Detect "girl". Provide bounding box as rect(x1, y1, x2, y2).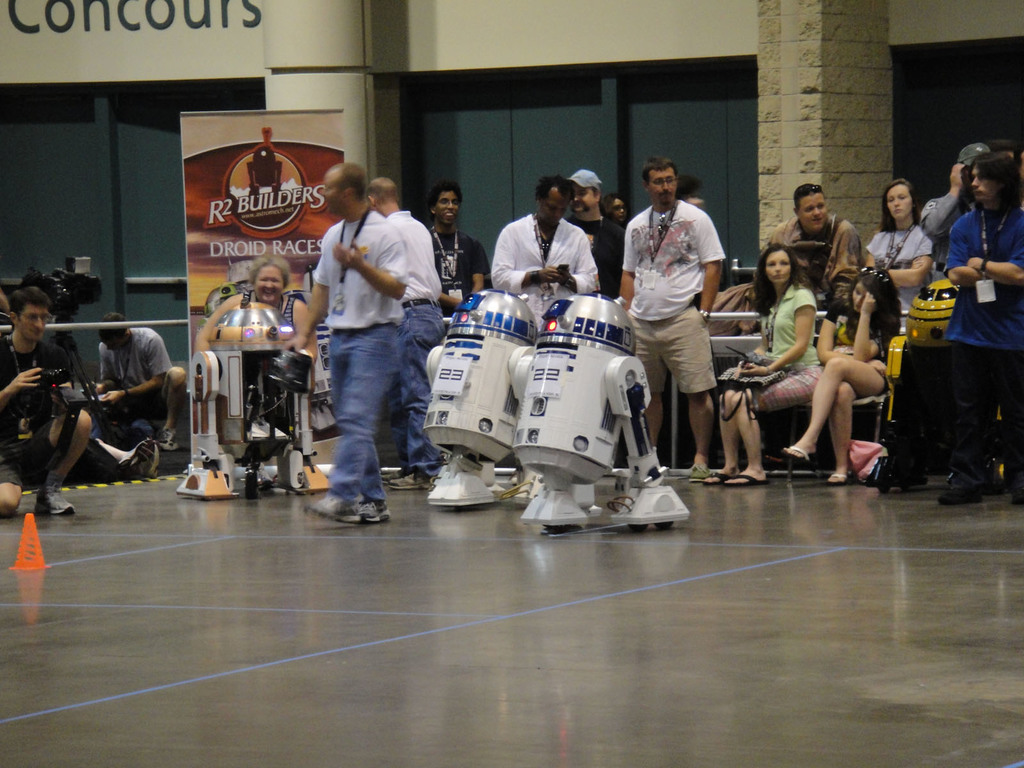
rect(701, 241, 826, 490).
